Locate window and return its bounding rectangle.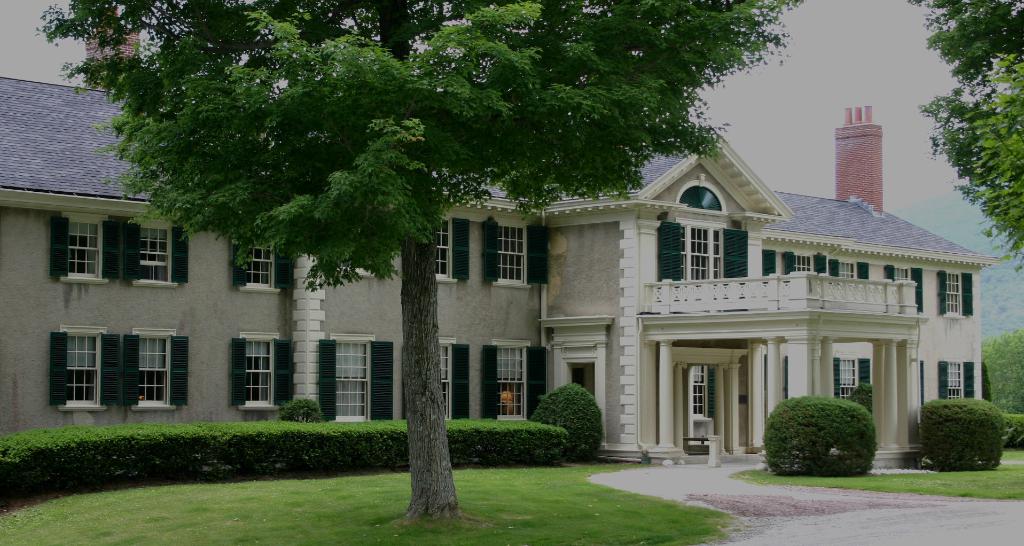
bbox(934, 359, 973, 404).
